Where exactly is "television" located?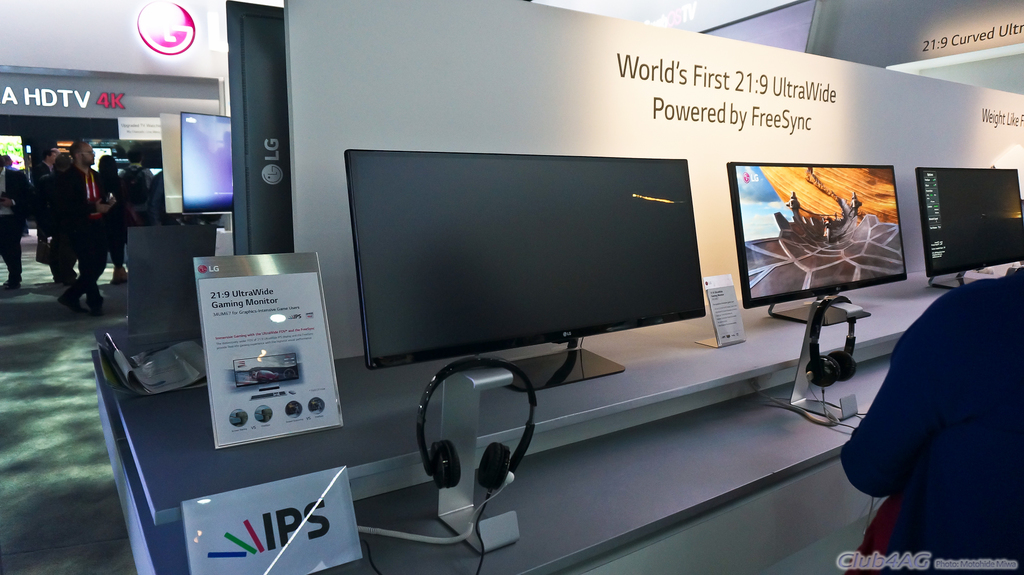
Its bounding box is x1=0, y1=134, x2=28, y2=173.
